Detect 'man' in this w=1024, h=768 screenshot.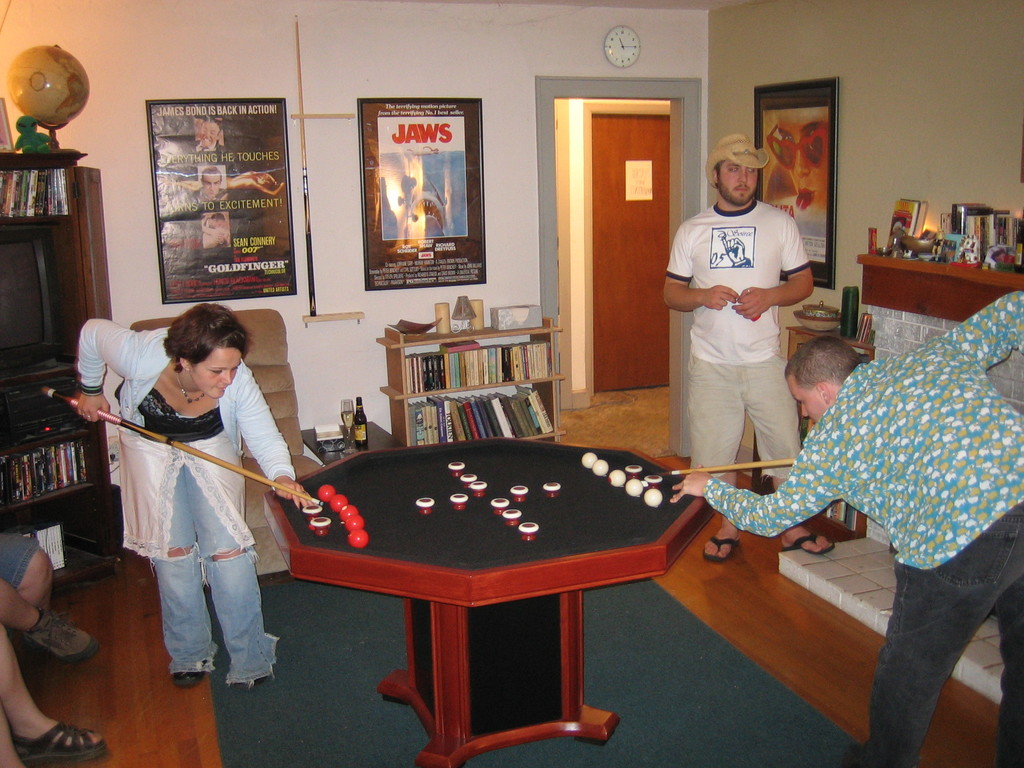
Detection: <box>201,212,223,232</box>.
